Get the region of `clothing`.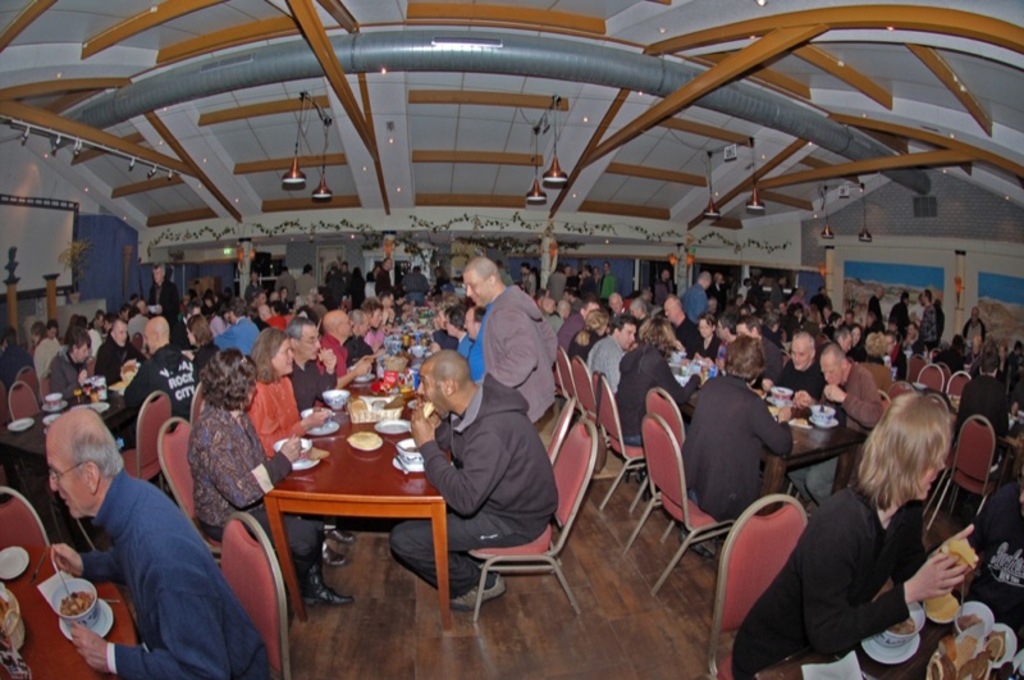
bbox(265, 316, 285, 330).
